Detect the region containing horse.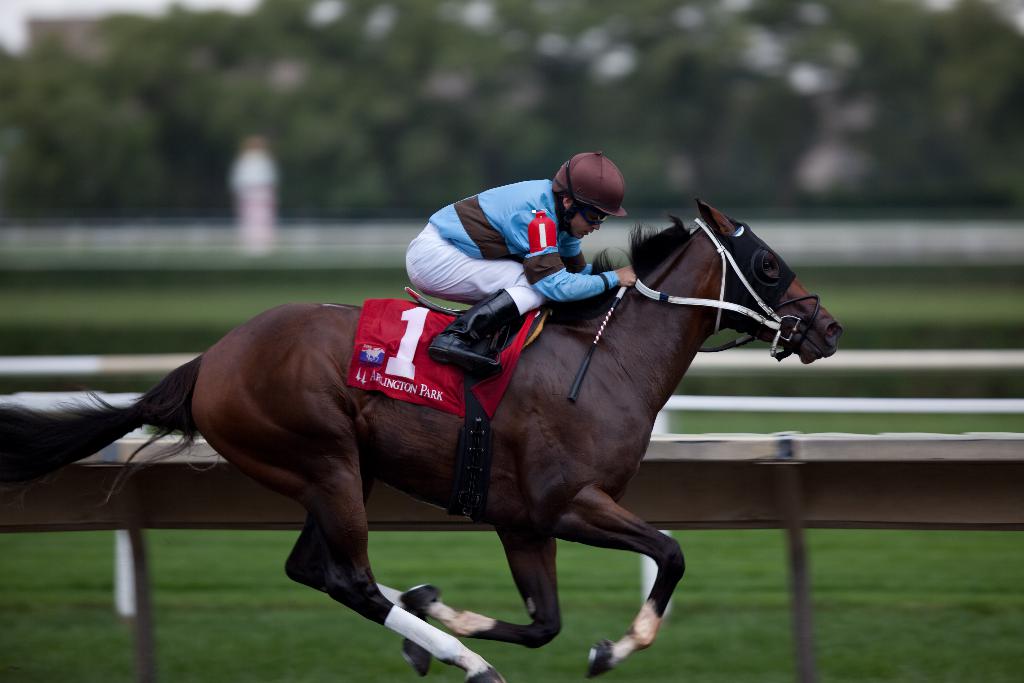
left=0, top=201, right=845, bottom=682.
